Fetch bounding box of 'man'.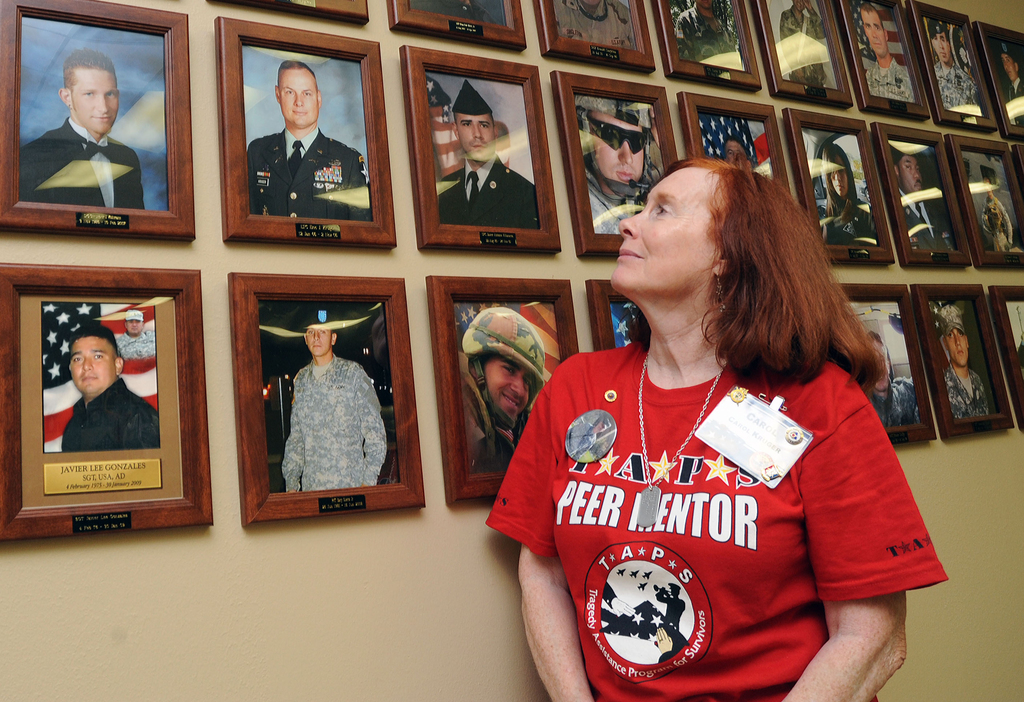
Bbox: bbox(458, 303, 541, 474).
